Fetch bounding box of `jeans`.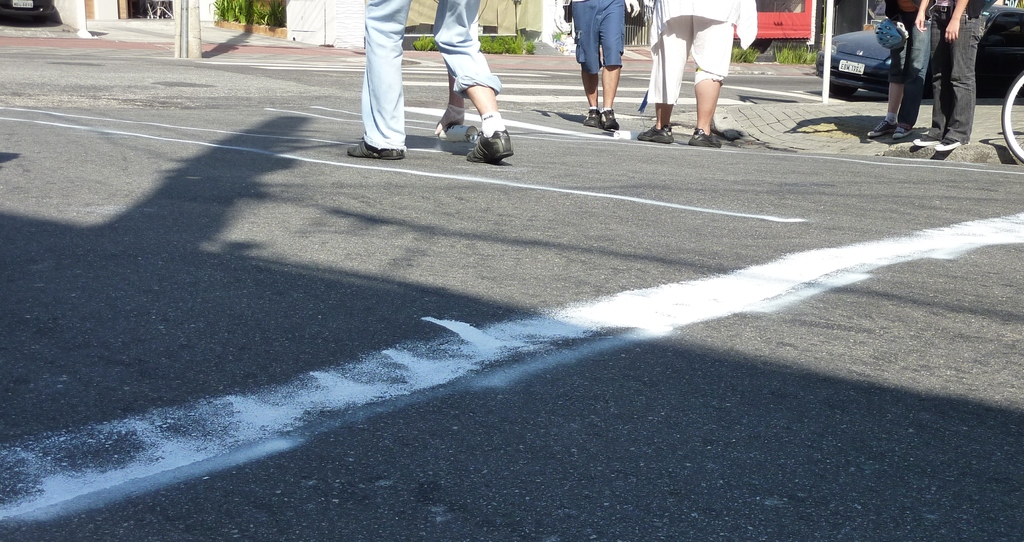
Bbox: (x1=934, y1=11, x2=988, y2=144).
